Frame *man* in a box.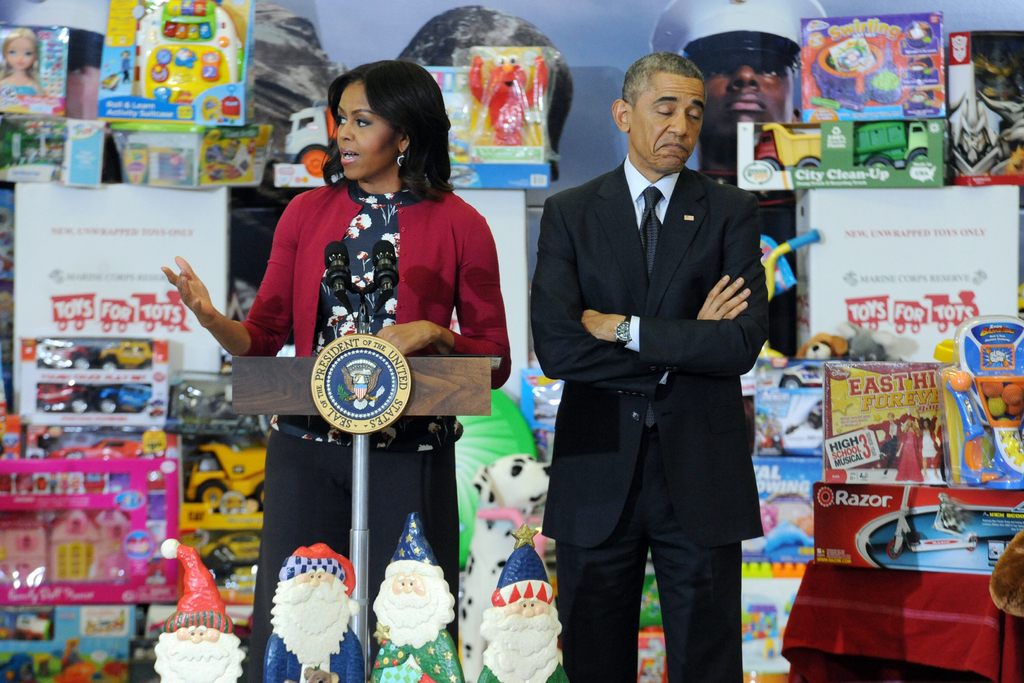
[left=479, top=542, right=566, bottom=682].
